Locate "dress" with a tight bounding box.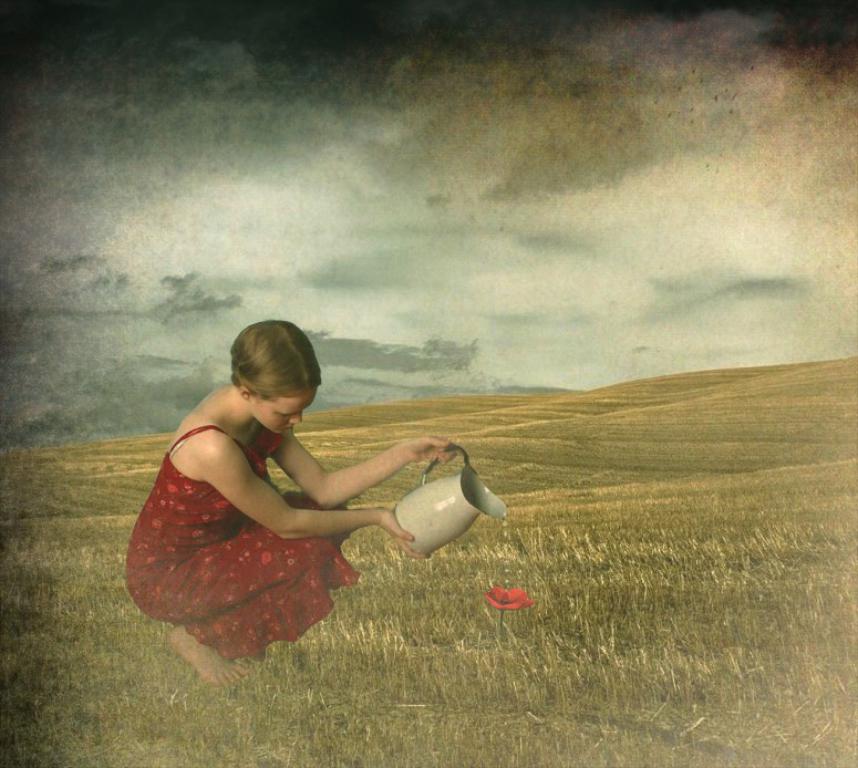
111,412,364,677.
